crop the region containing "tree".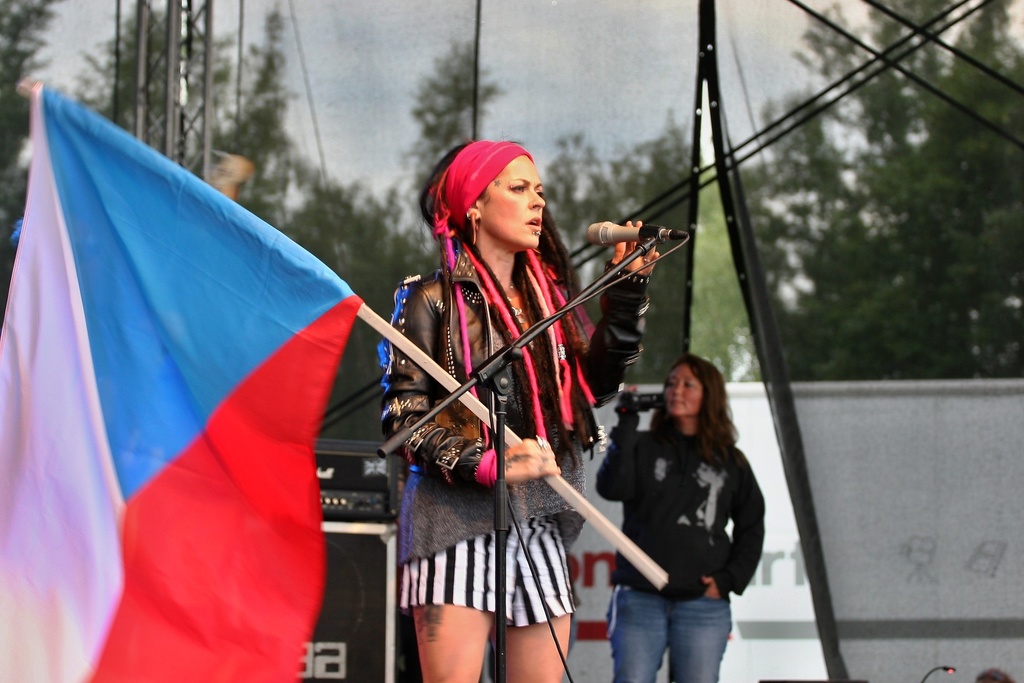
Crop region: l=56, t=0, r=243, b=197.
